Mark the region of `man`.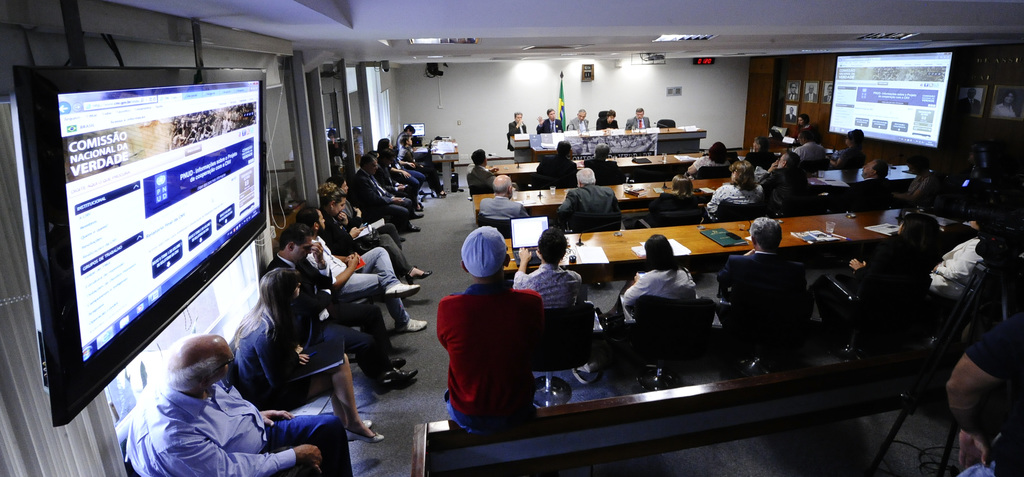
Region: <bbox>509, 111, 528, 143</bbox>.
